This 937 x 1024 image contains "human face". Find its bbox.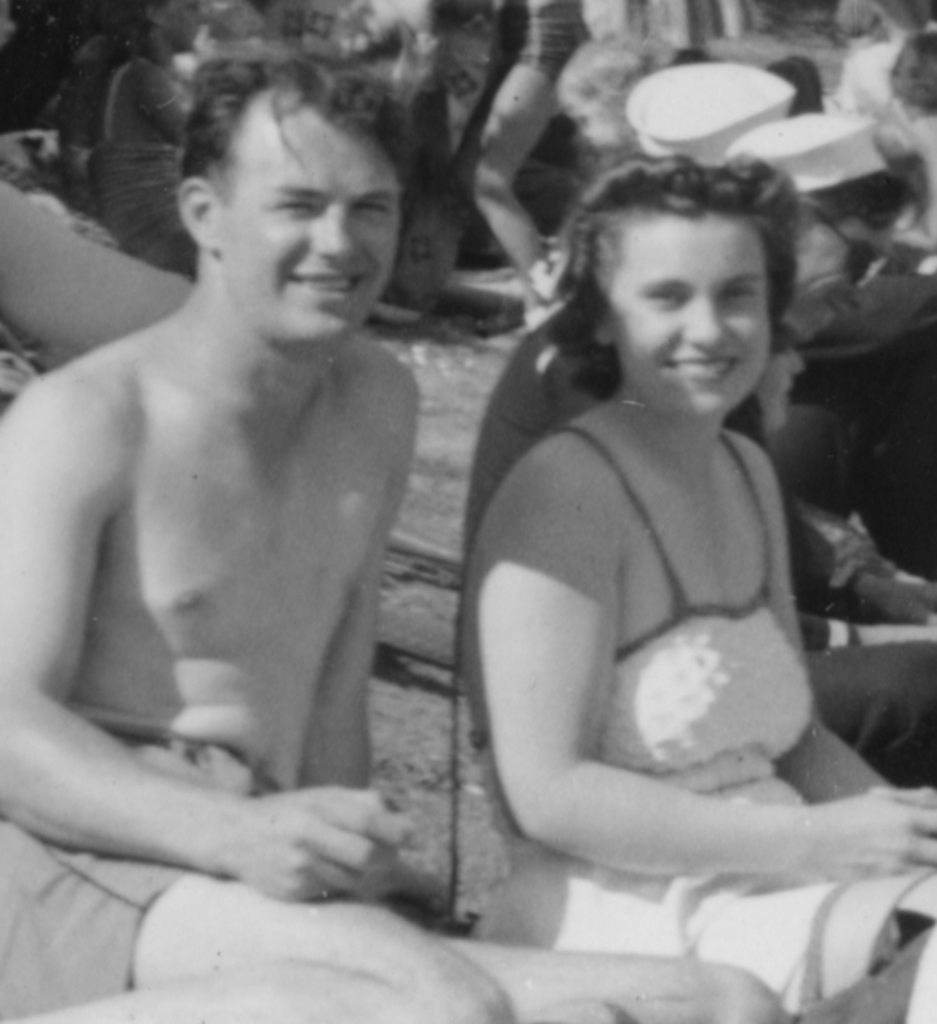
[156, 0, 213, 54].
